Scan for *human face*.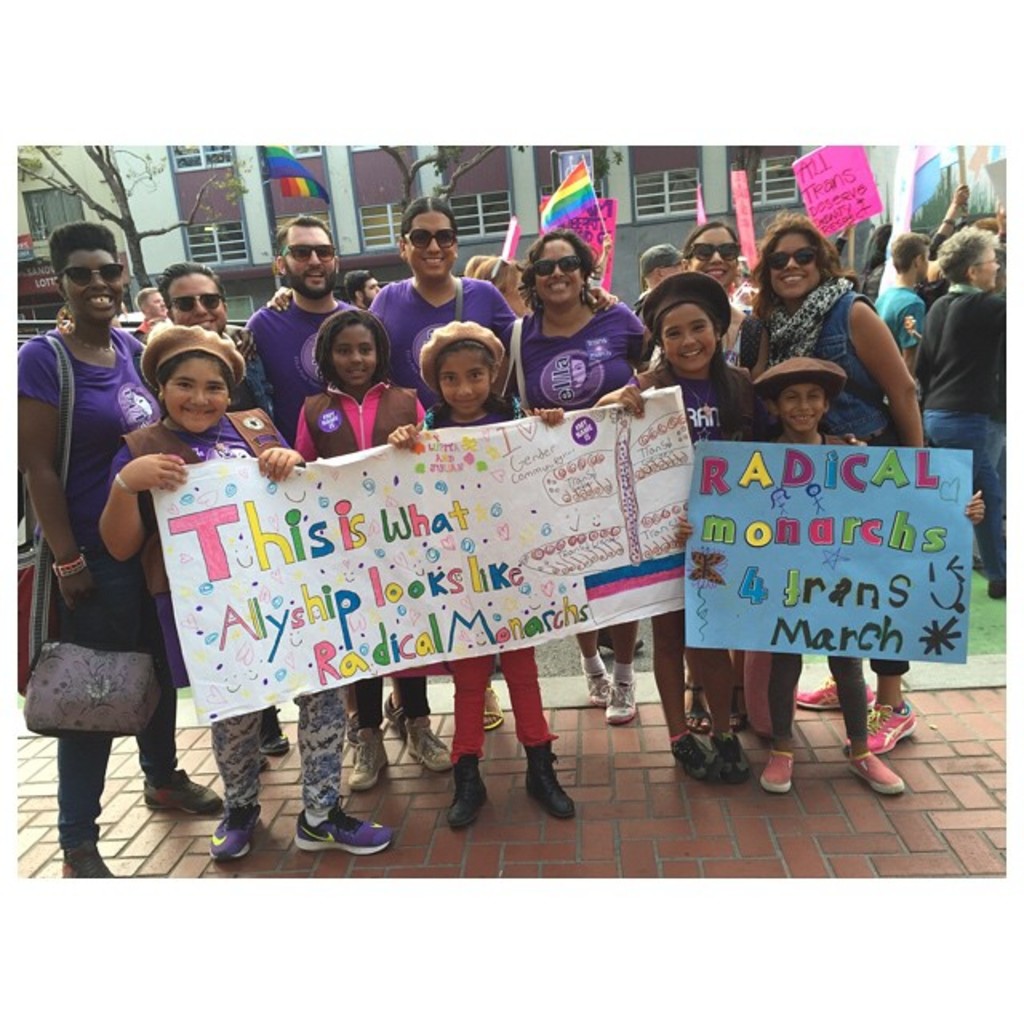
Scan result: [526, 235, 586, 309].
